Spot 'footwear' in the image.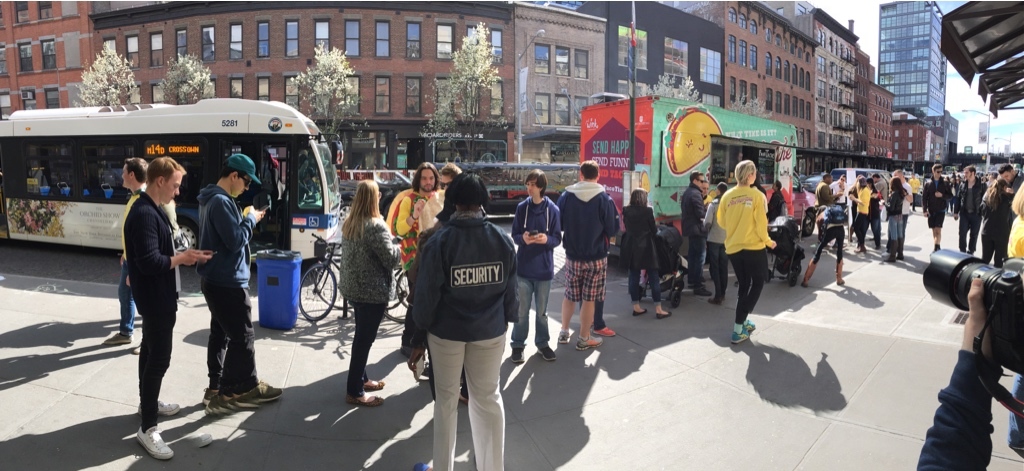
'footwear' found at (694,286,712,294).
